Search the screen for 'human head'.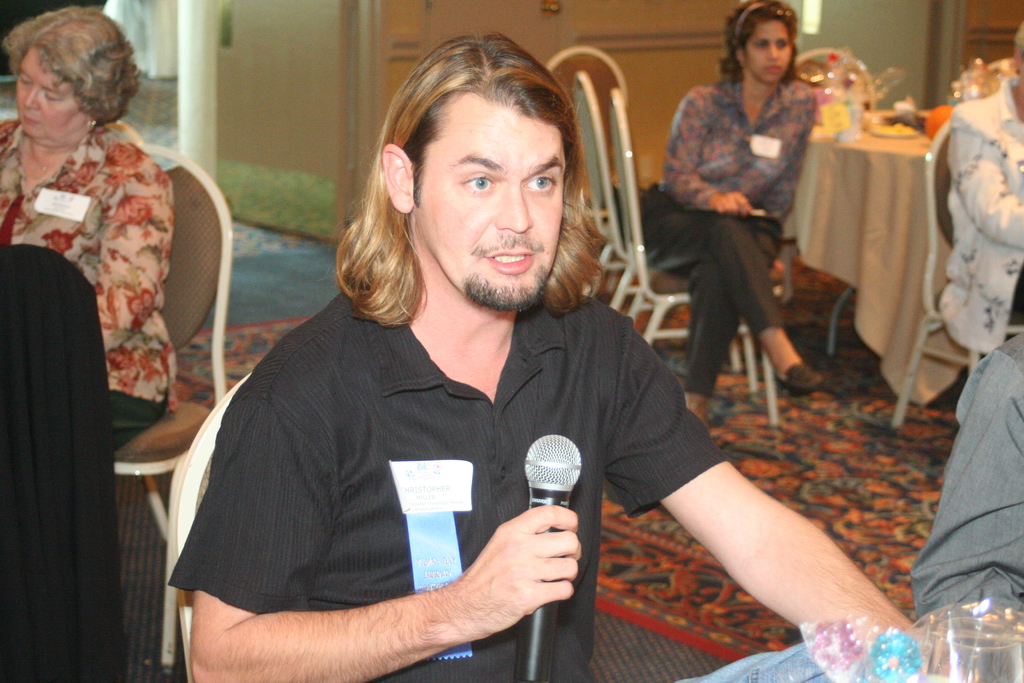
Found at 729:0:792:83.
